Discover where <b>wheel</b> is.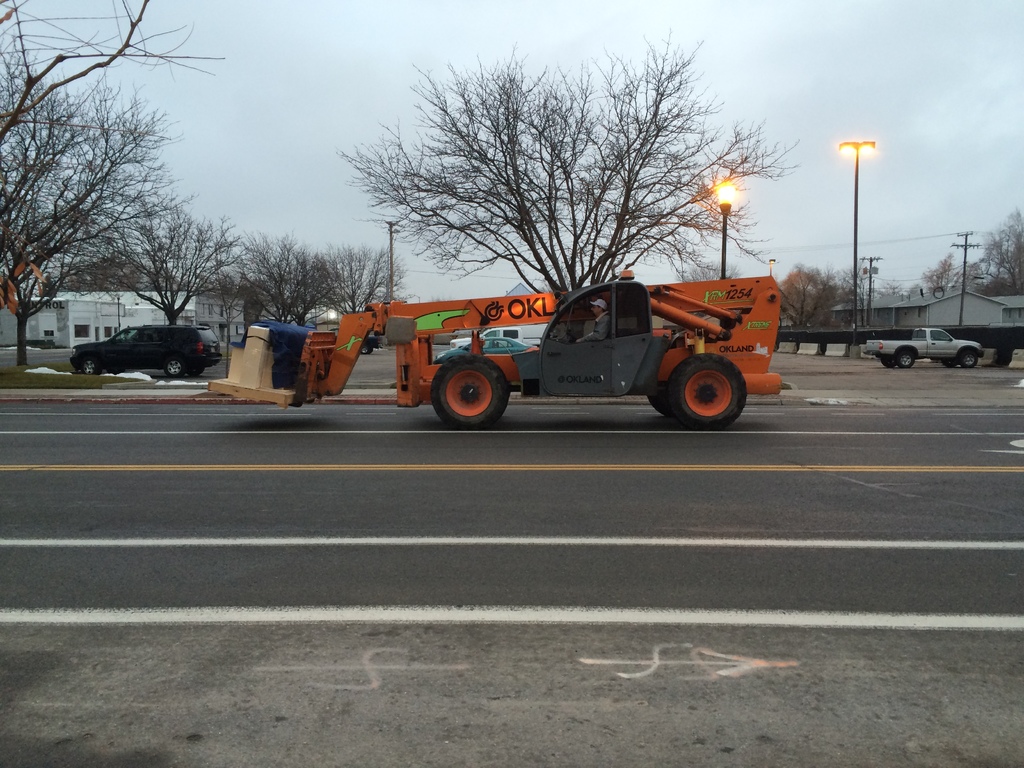
Discovered at detection(429, 353, 509, 428).
